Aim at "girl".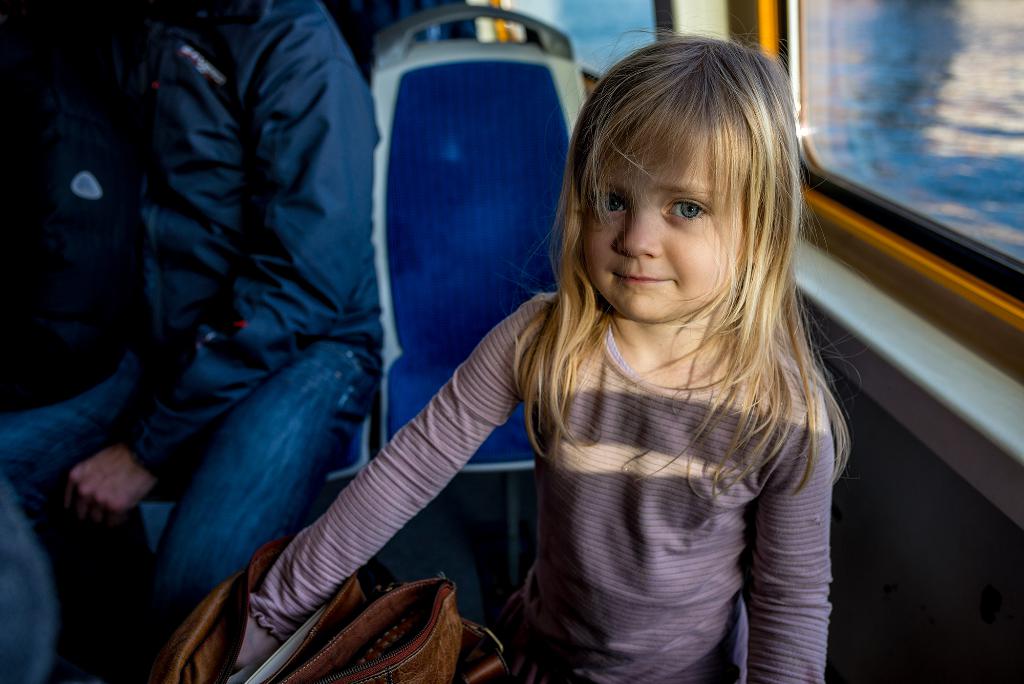
Aimed at box(249, 23, 864, 683).
